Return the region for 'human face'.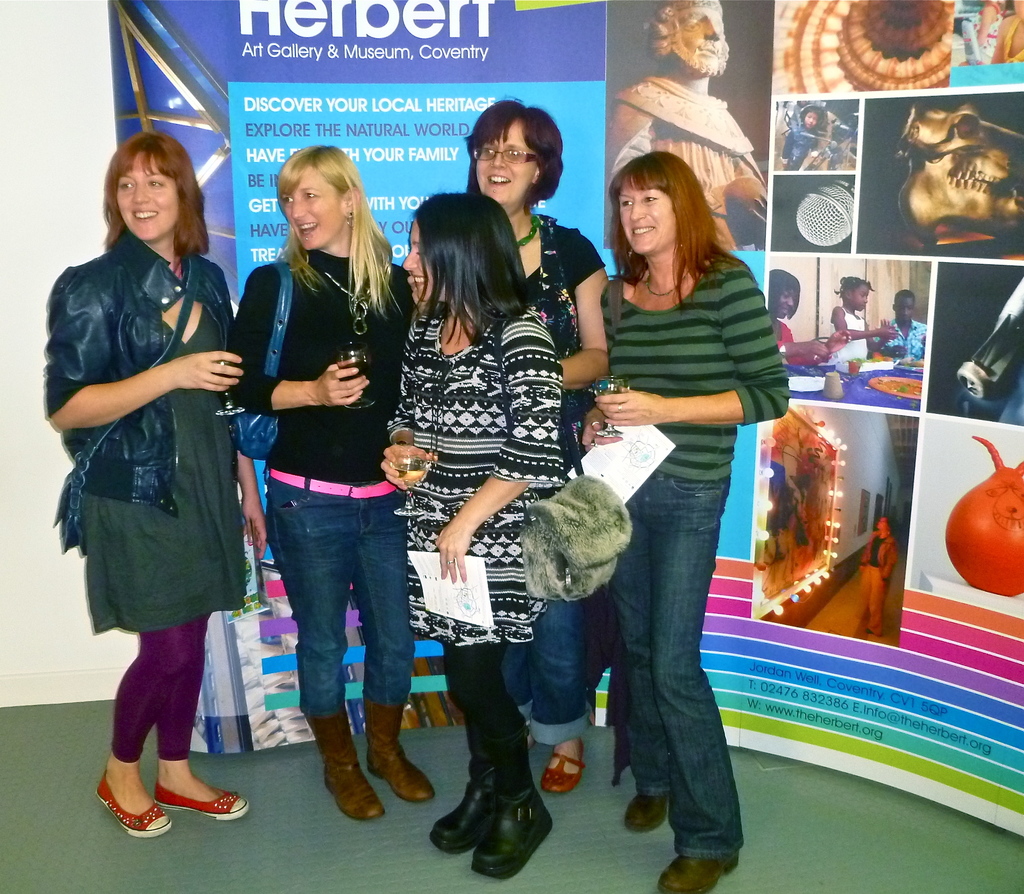
(left=472, top=120, right=541, bottom=201).
